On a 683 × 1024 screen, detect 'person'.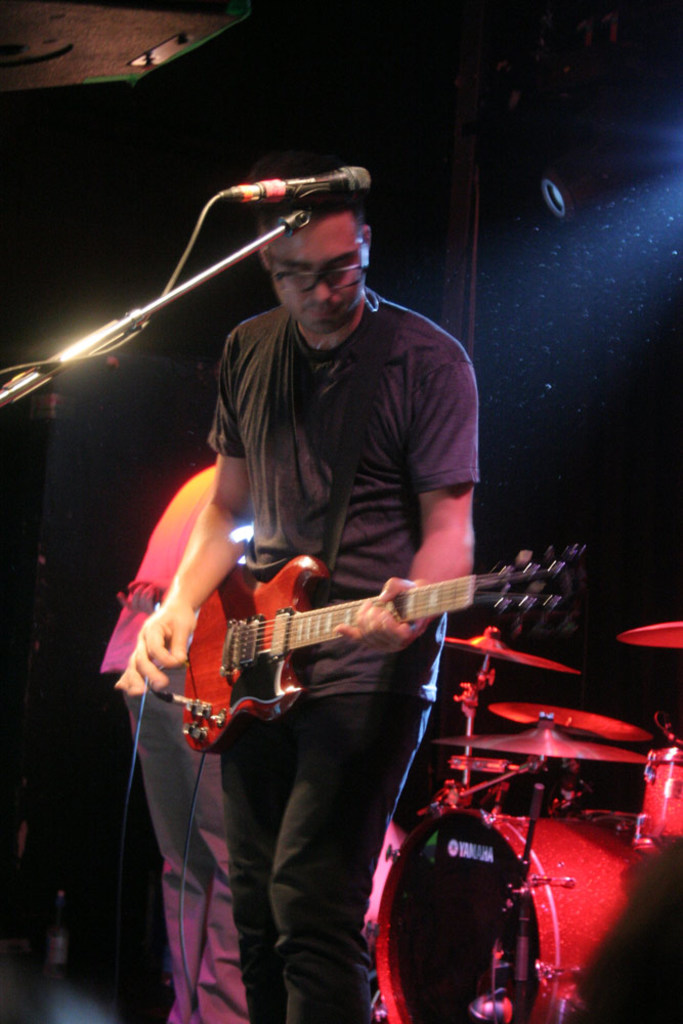
117, 141, 474, 1023.
